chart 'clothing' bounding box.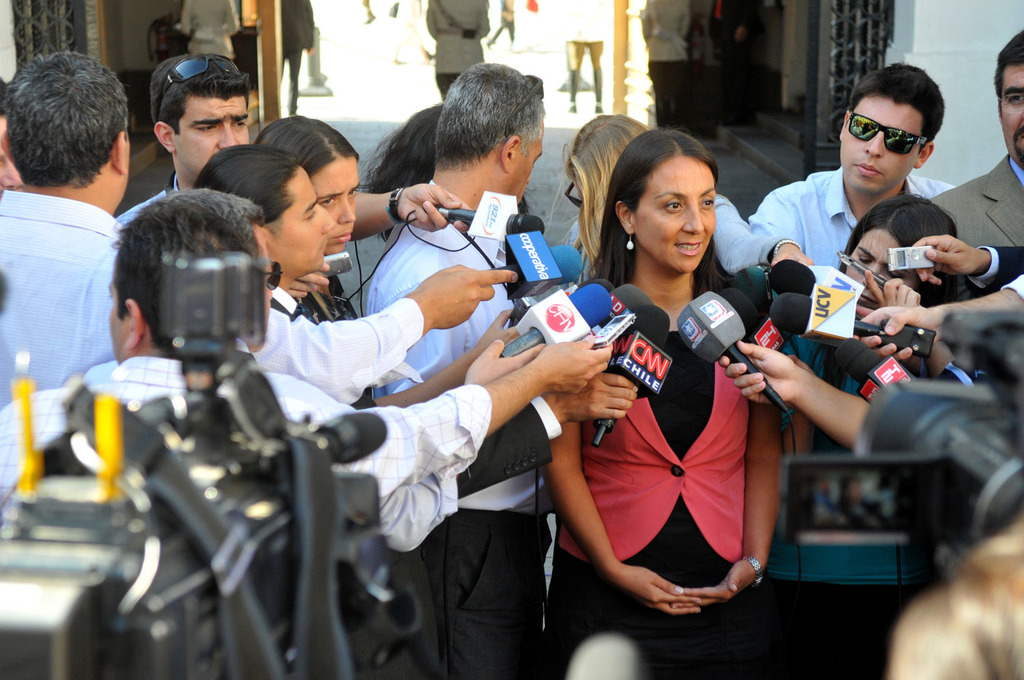
Charted: pyautogui.locateOnScreen(0, 361, 489, 495).
